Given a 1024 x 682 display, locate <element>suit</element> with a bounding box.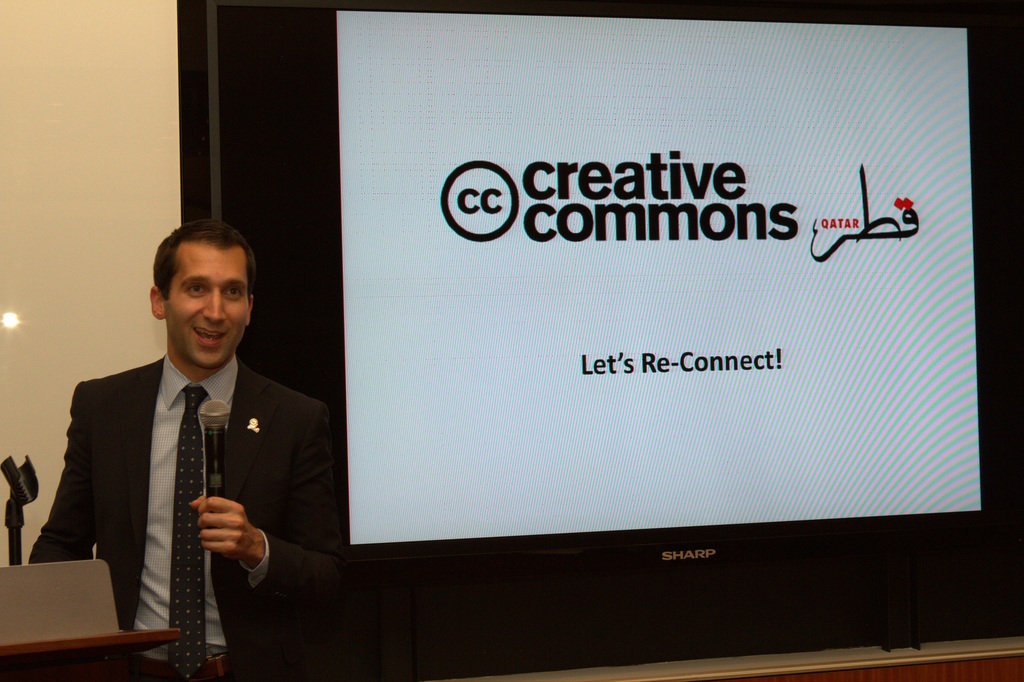
Located: <box>33,297,338,649</box>.
